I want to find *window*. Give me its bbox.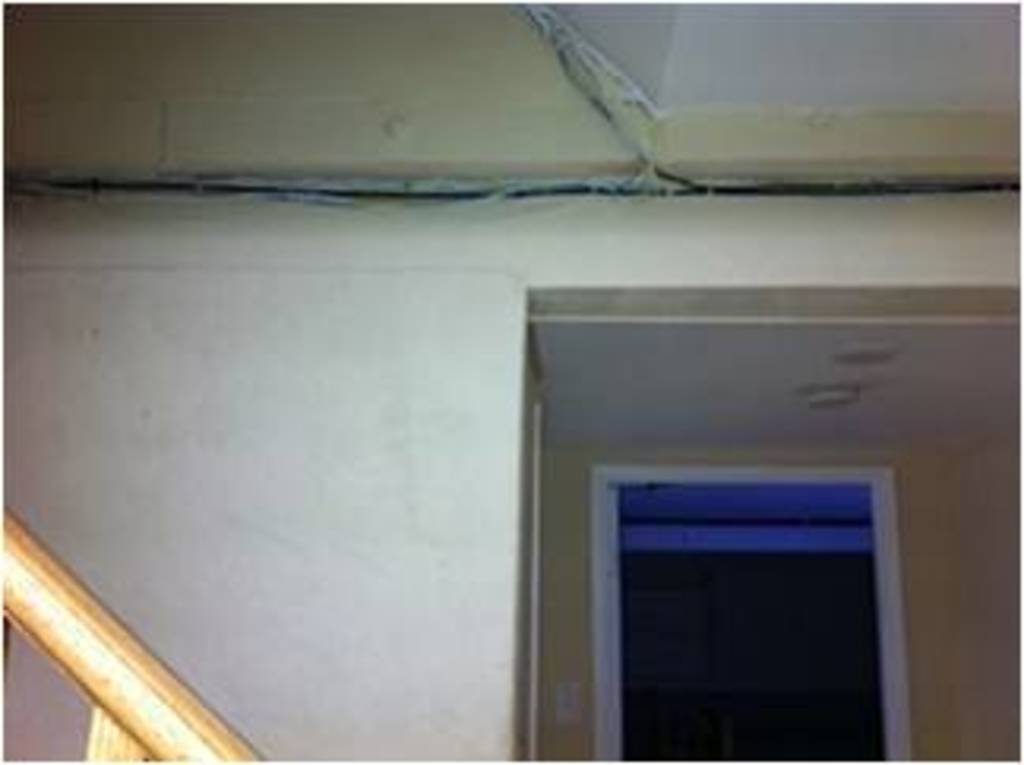
pyautogui.locateOnScreen(600, 484, 901, 762).
